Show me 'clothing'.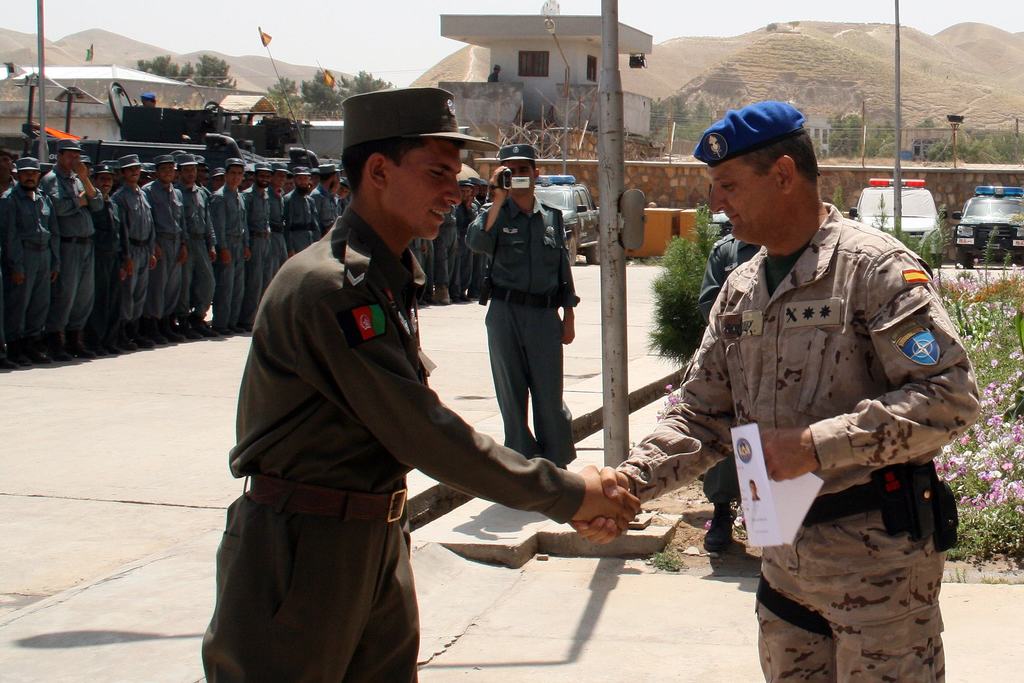
'clothing' is here: pyautogui.locateOnScreen(460, 202, 588, 479).
